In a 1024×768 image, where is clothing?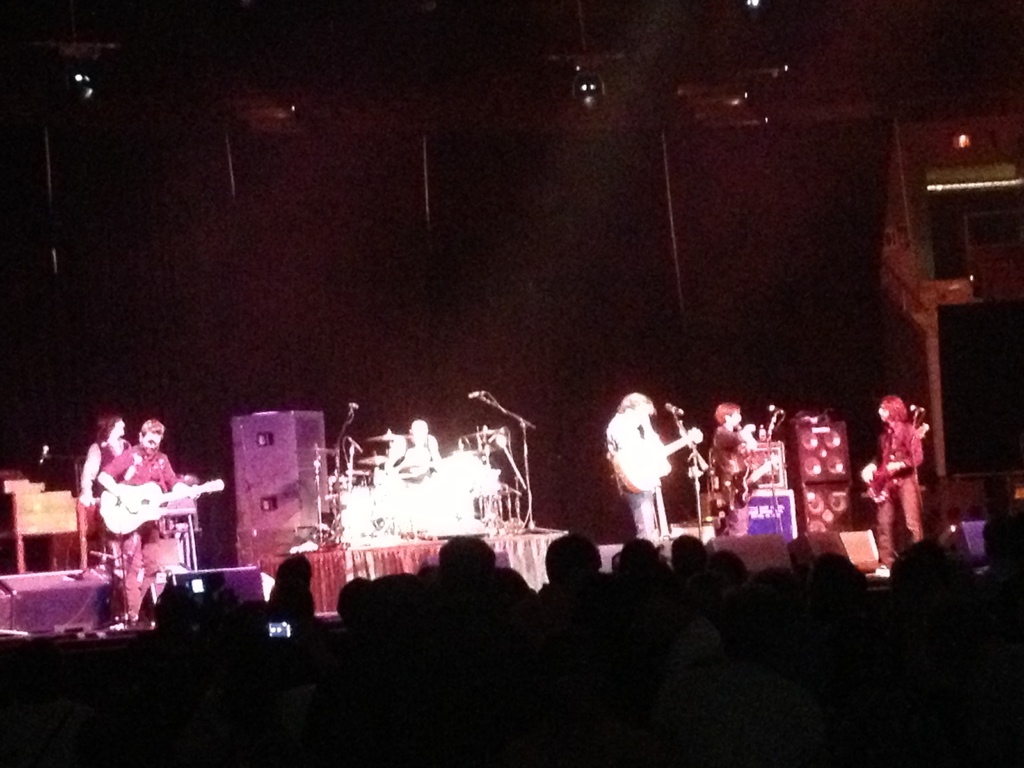
91 436 134 496.
